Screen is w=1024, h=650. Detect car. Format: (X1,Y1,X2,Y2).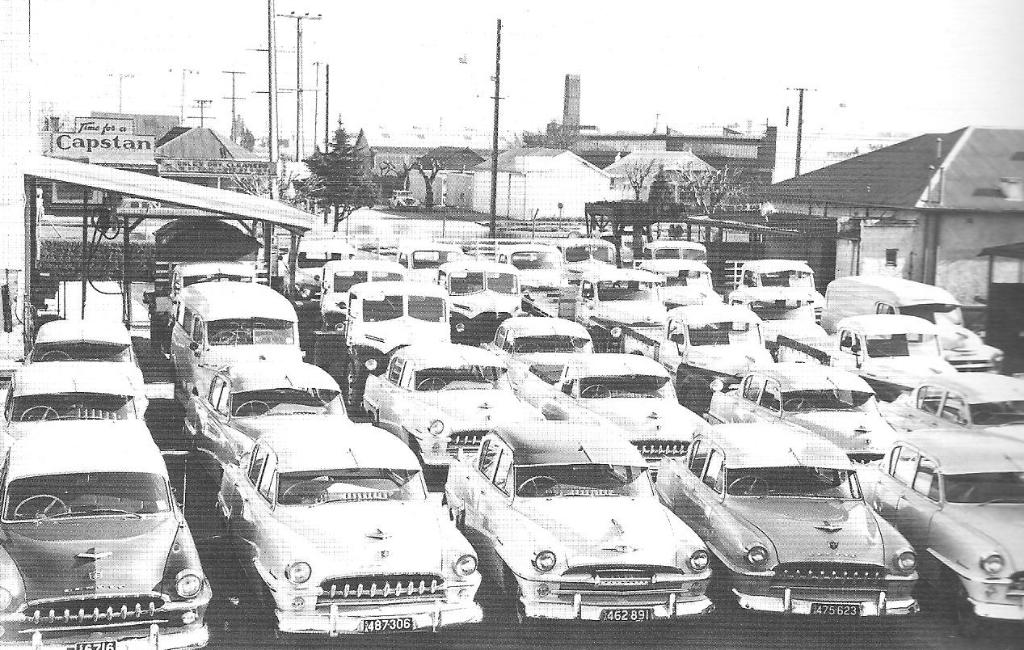
(40,310,143,385).
